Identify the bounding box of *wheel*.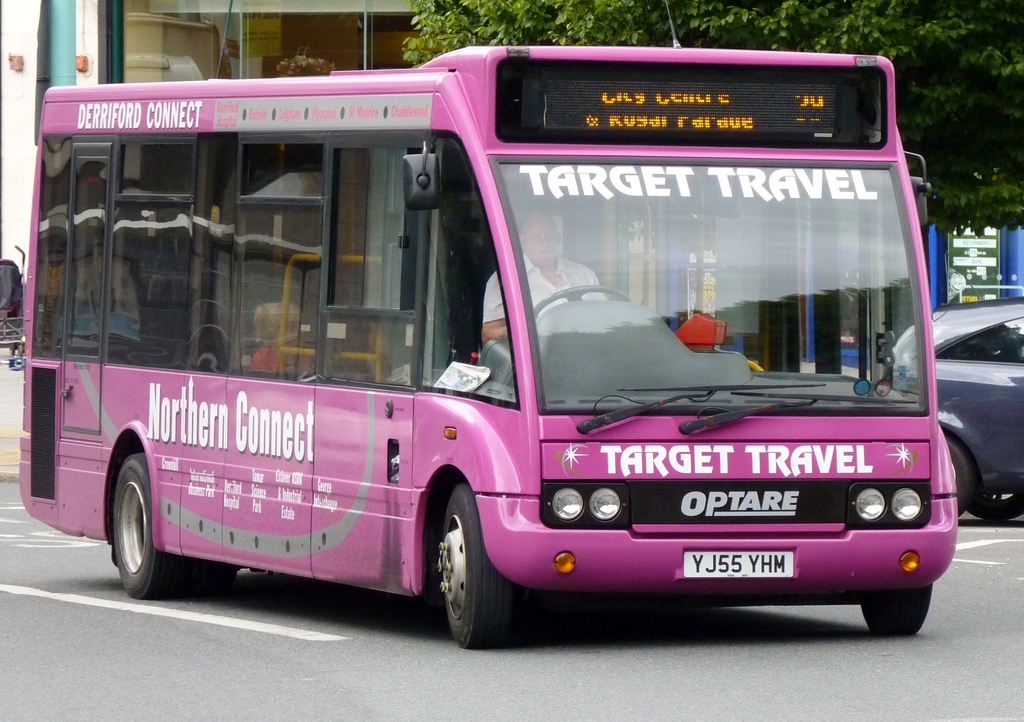
(855, 586, 934, 640).
